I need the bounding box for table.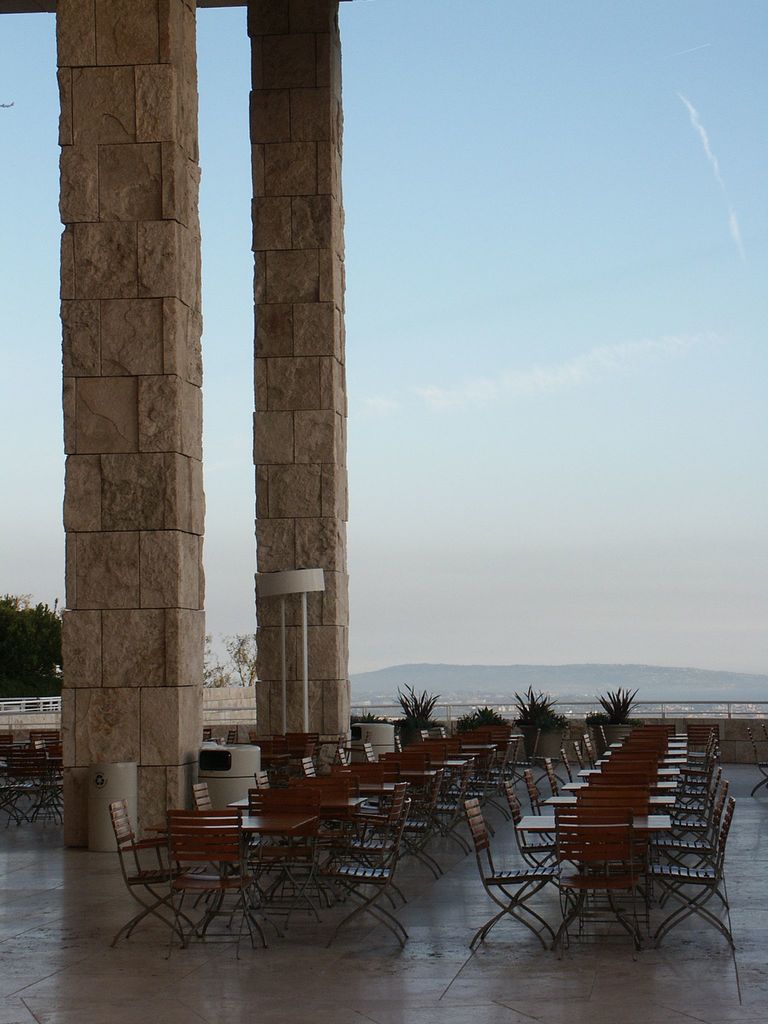
Here it is: bbox(548, 723, 694, 836).
